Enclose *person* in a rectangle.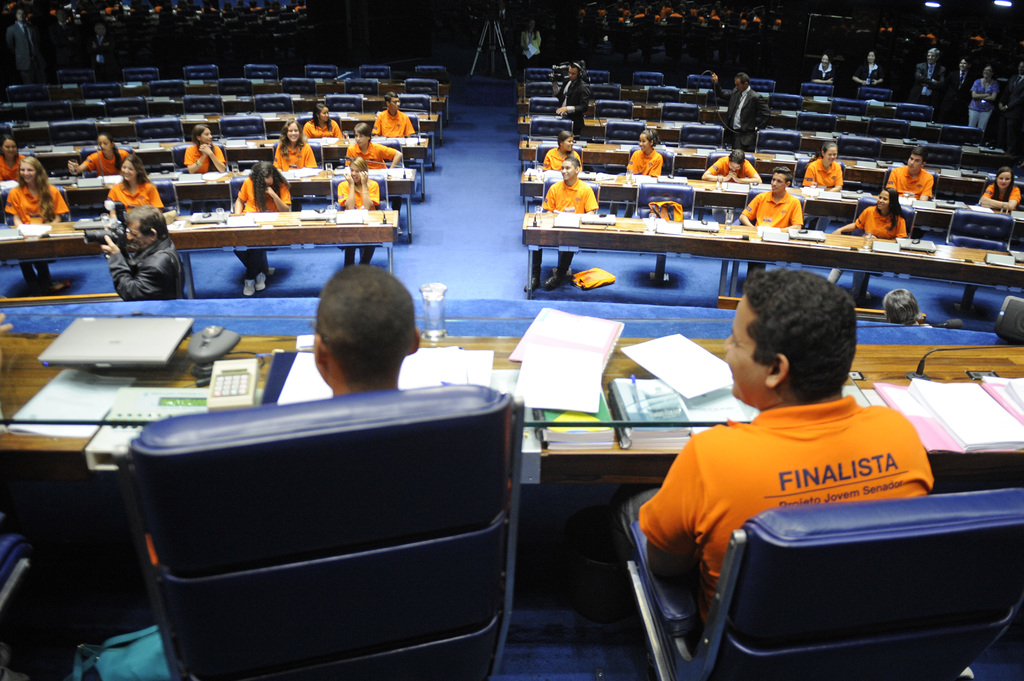
[230, 156, 294, 296].
